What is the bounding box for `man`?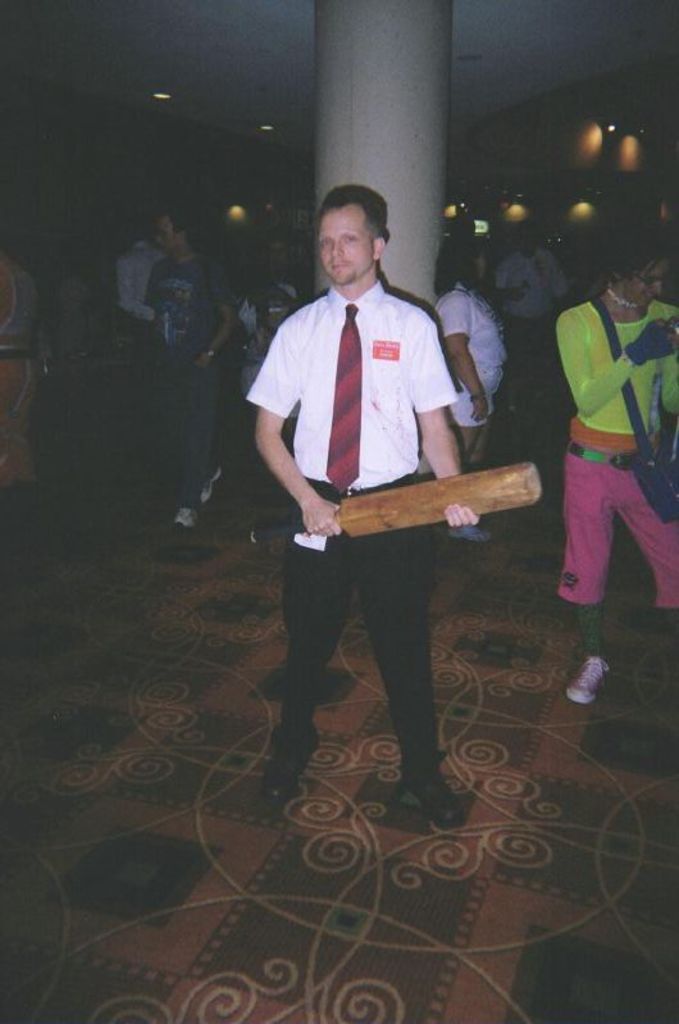
254 208 498 847.
